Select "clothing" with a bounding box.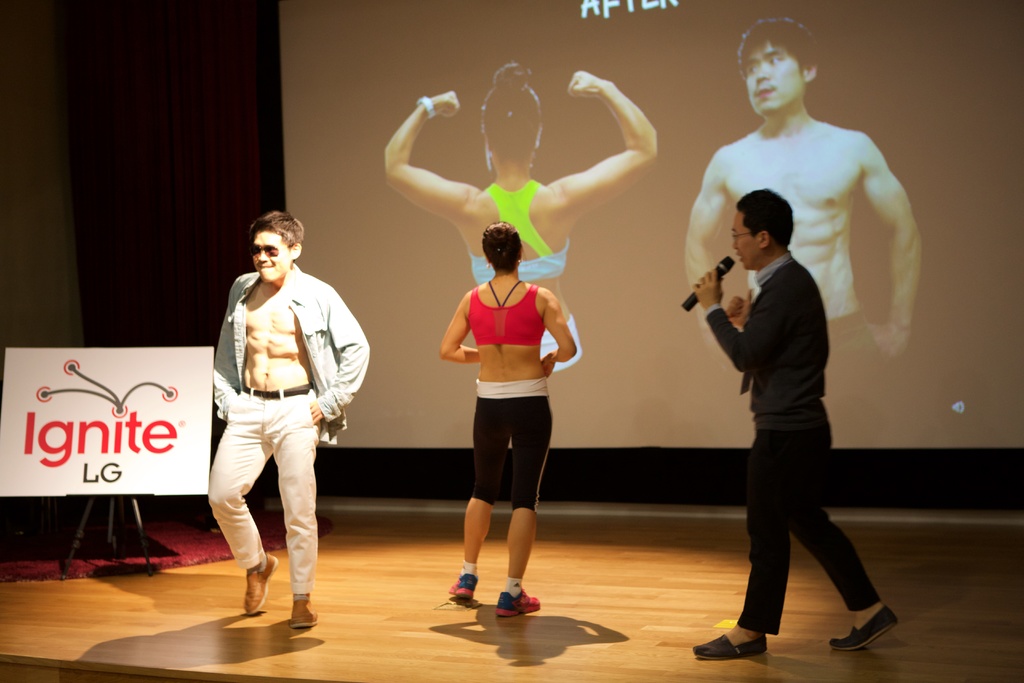
x1=468, y1=281, x2=551, y2=345.
